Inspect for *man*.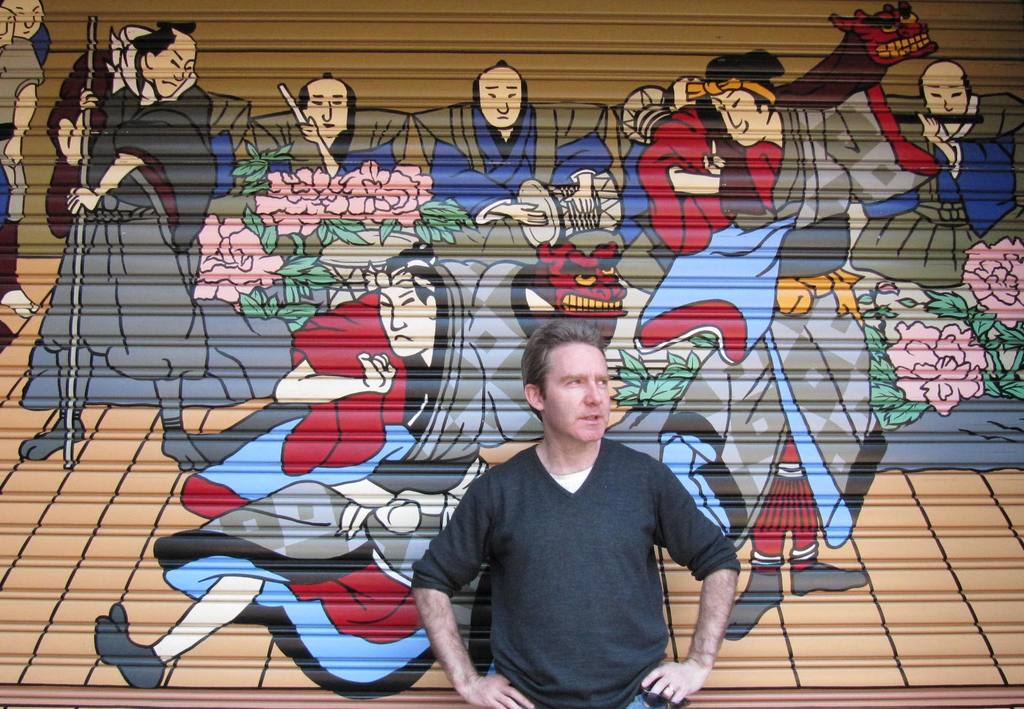
Inspection: <bbox>18, 18, 220, 476</bbox>.
